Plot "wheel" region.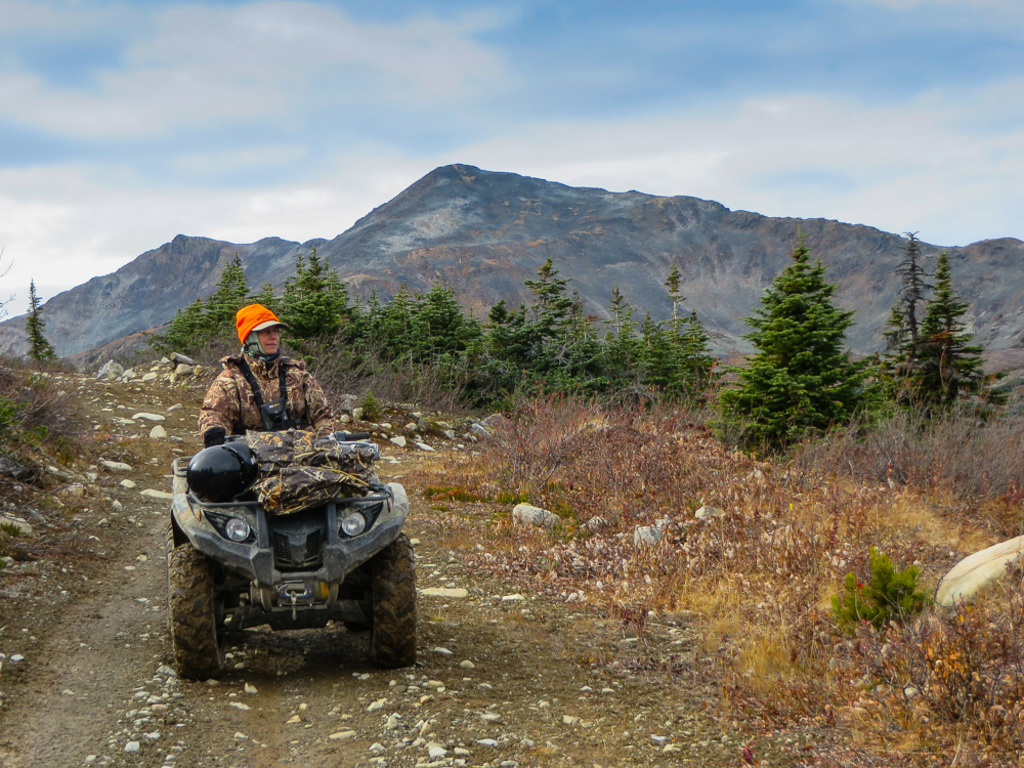
Plotted at l=337, t=544, r=404, b=673.
